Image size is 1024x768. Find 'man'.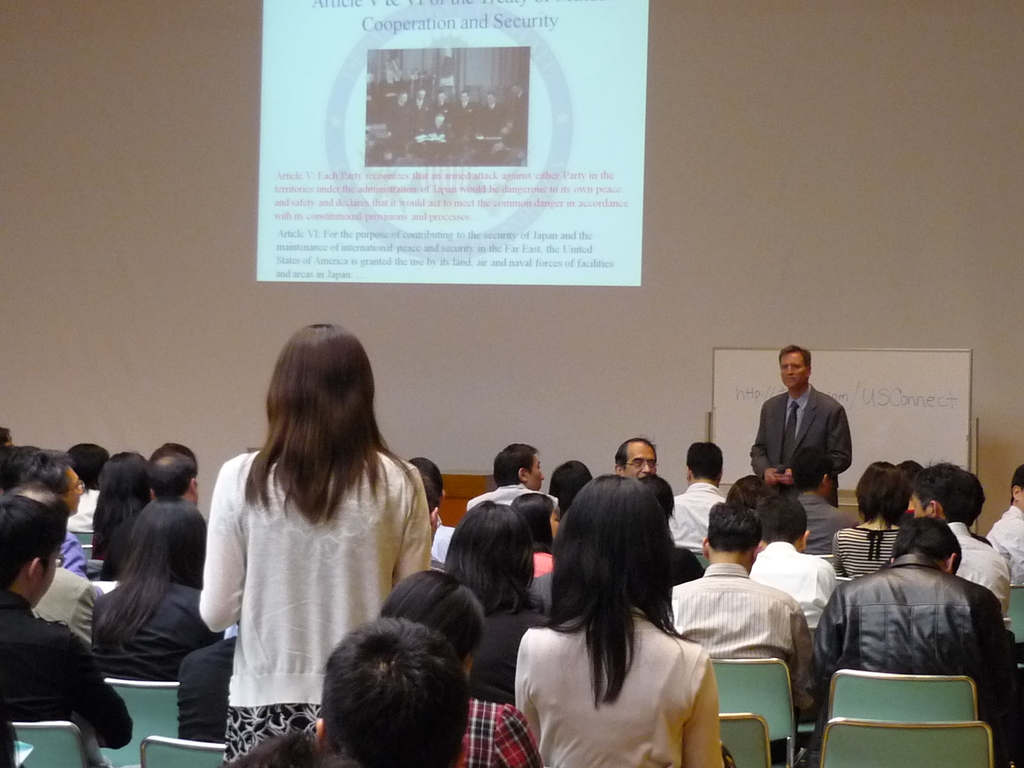
[982, 464, 1023, 587].
